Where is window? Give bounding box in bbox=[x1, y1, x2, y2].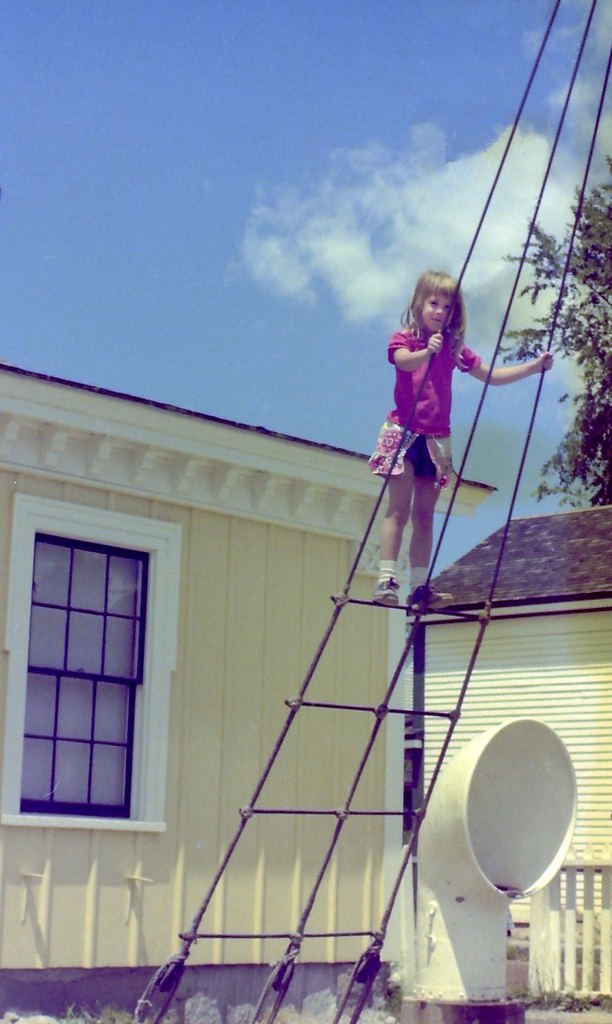
bbox=[16, 491, 179, 845].
